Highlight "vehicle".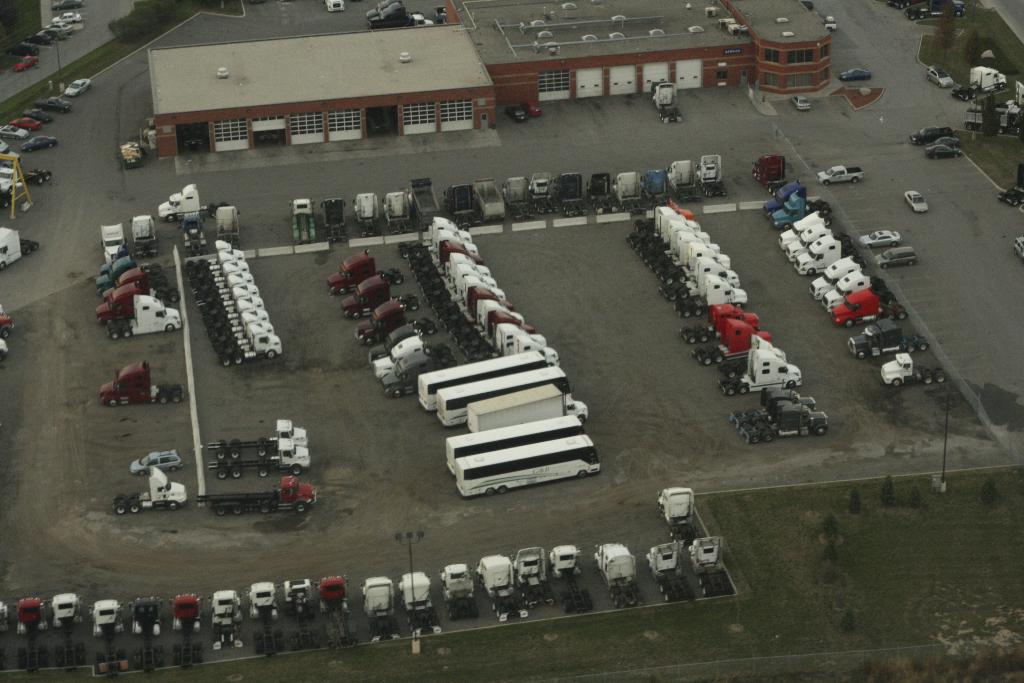
Highlighted region: 789:94:810:110.
